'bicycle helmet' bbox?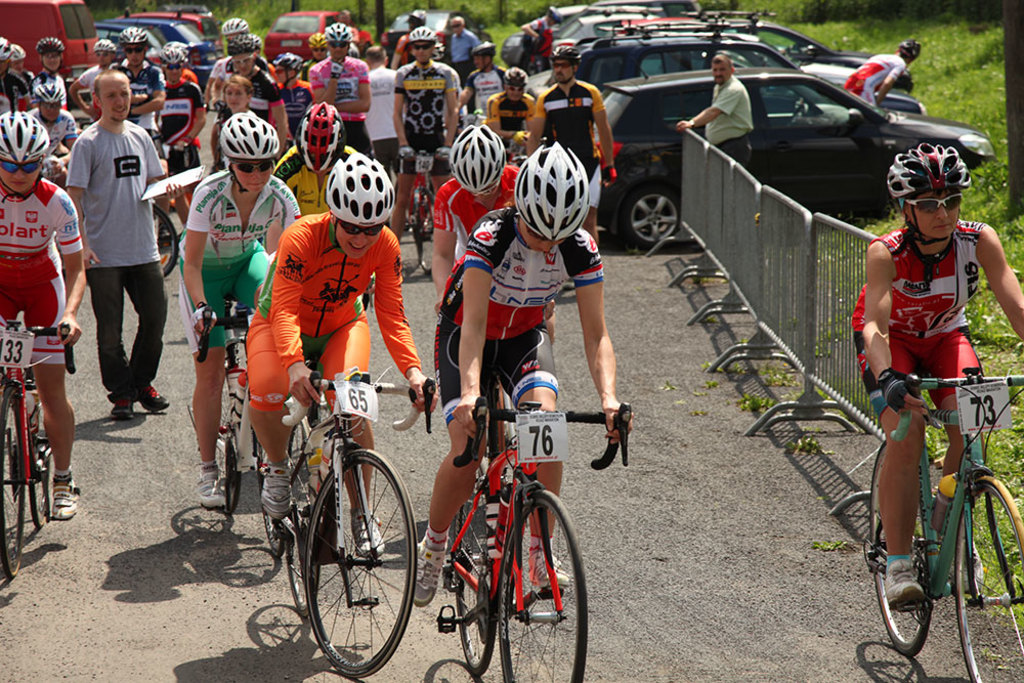
[x1=414, y1=23, x2=435, y2=39]
